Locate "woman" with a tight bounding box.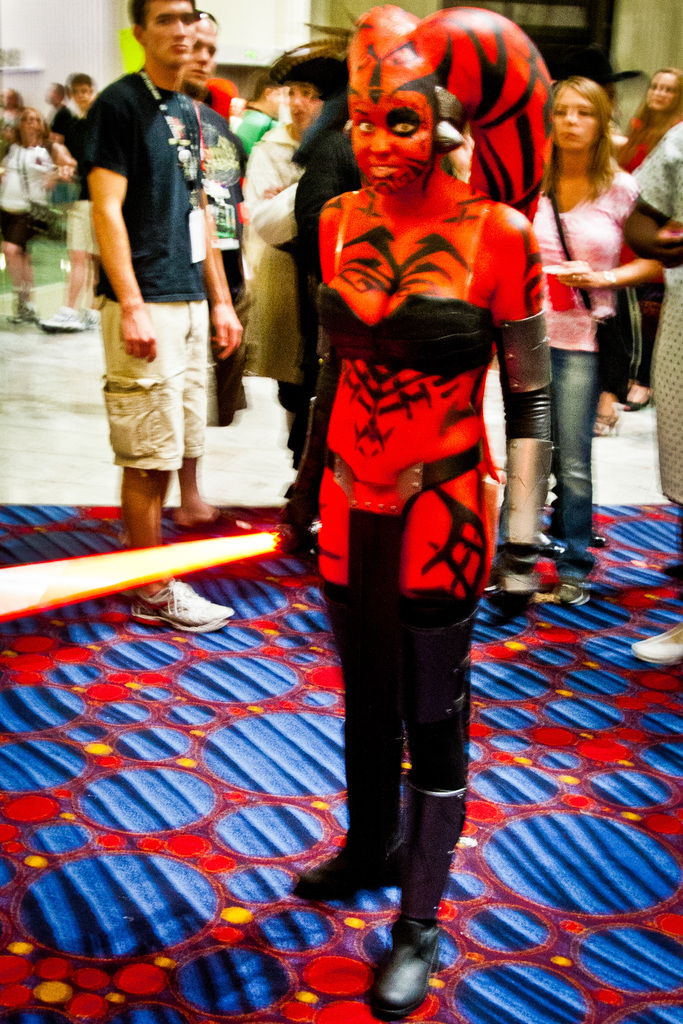
0:106:59:317.
